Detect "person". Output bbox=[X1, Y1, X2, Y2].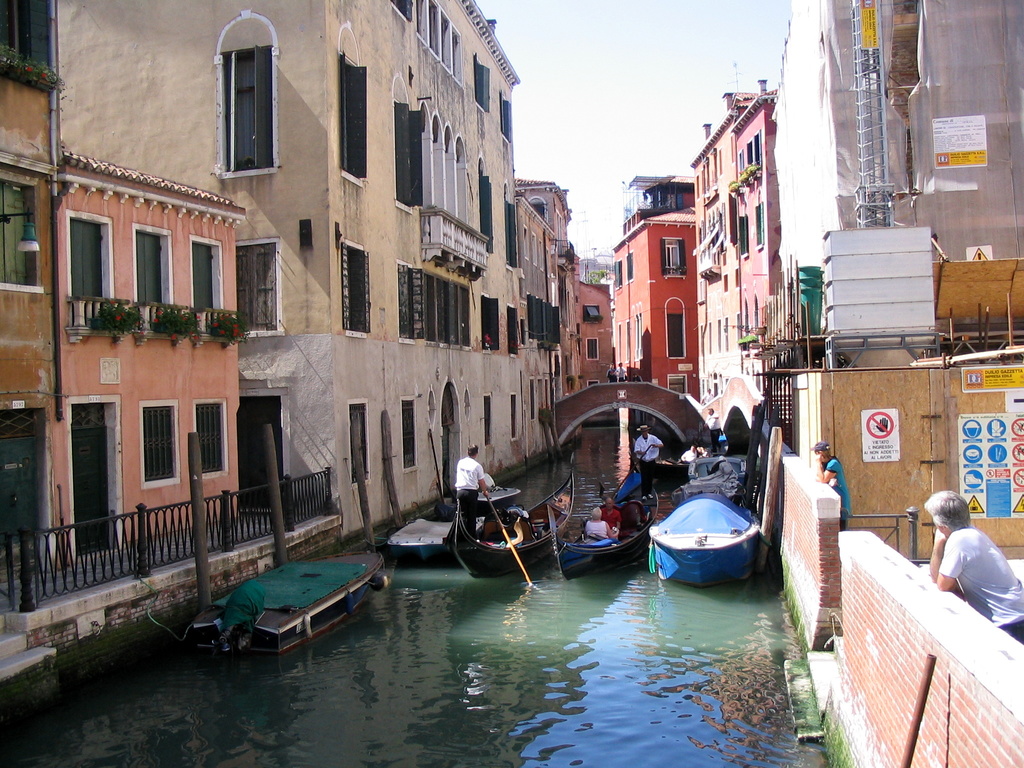
bbox=[457, 442, 495, 540].
